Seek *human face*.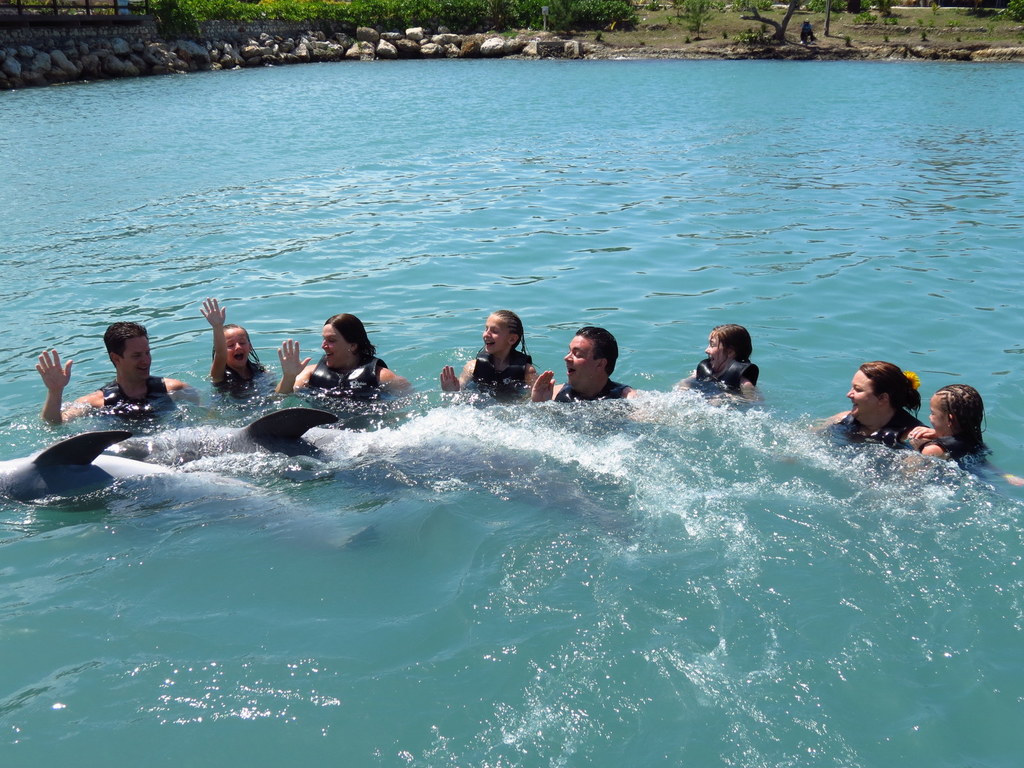
bbox=[927, 404, 943, 426].
